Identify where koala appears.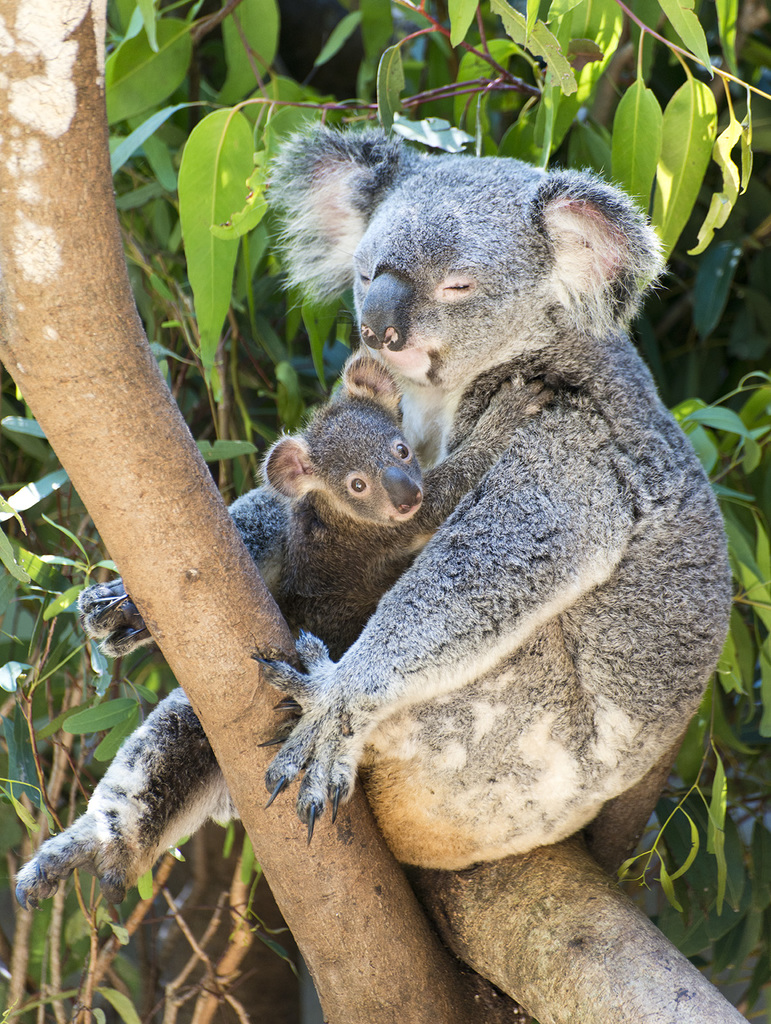
Appears at {"left": 256, "top": 349, "right": 565, "bottom": 657}.
